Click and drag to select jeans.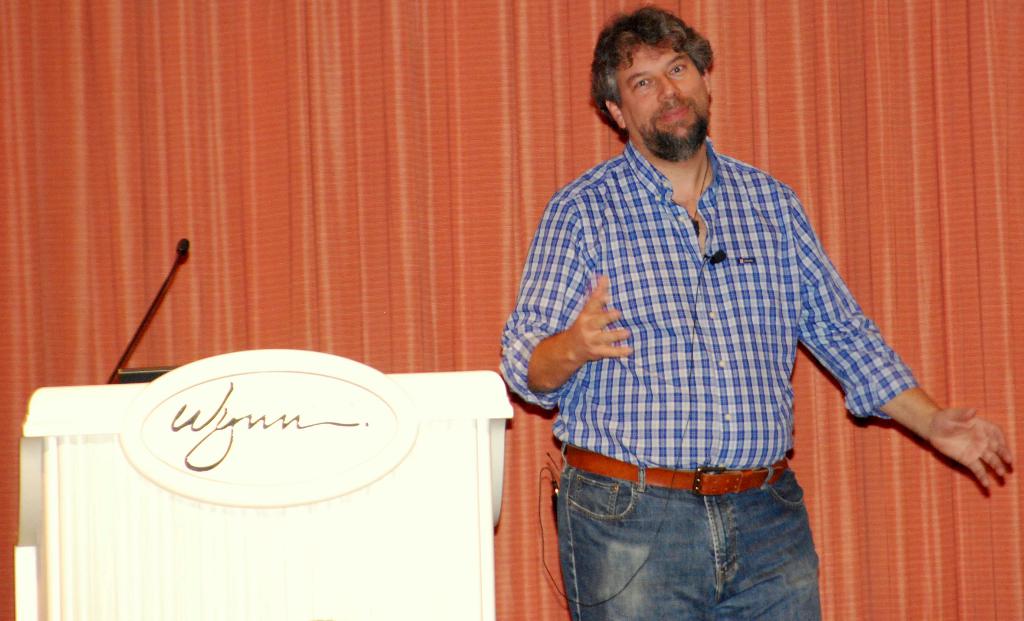
Selection: <bbox>551, 461, 840, 611</bbox>.
